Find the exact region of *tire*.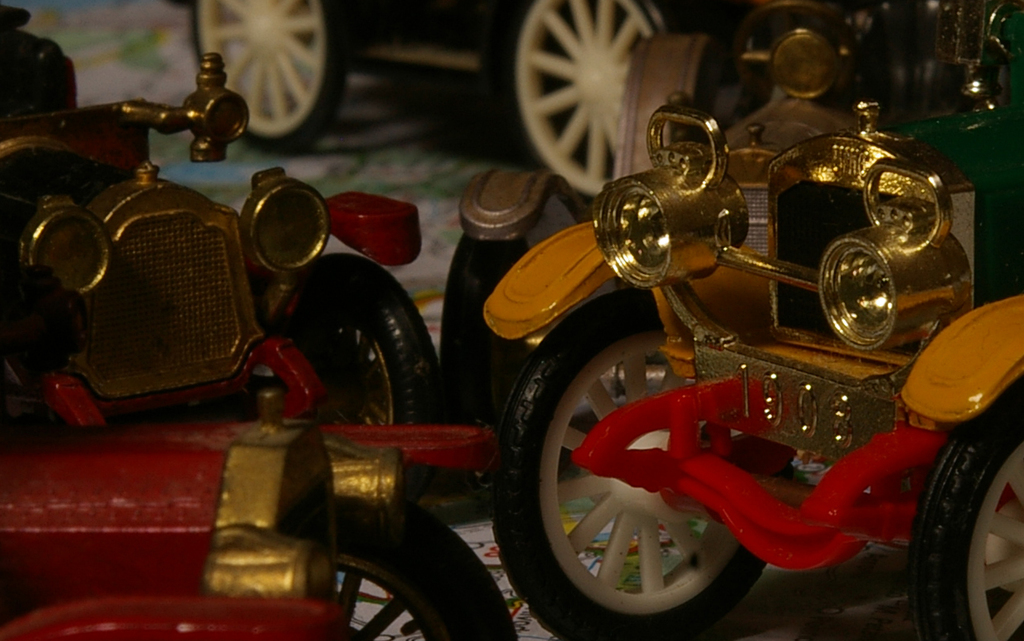
Exact region: [x1=510, y1=0, x2=670, y2=207].
